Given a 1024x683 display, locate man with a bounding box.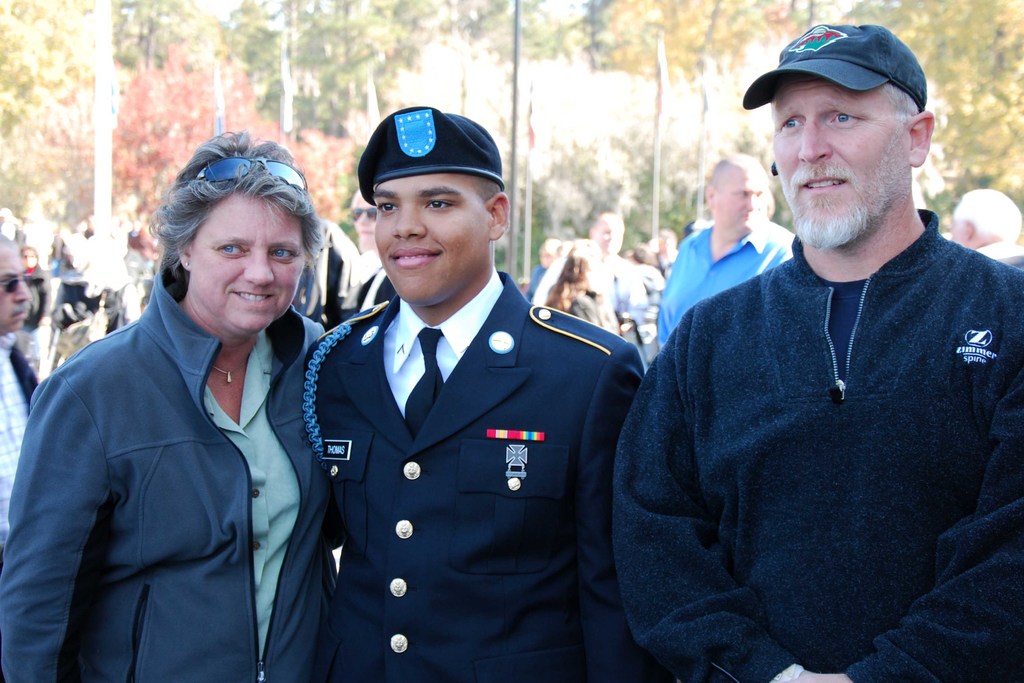
Located: <region>294, 101, 685, 682</region>.
